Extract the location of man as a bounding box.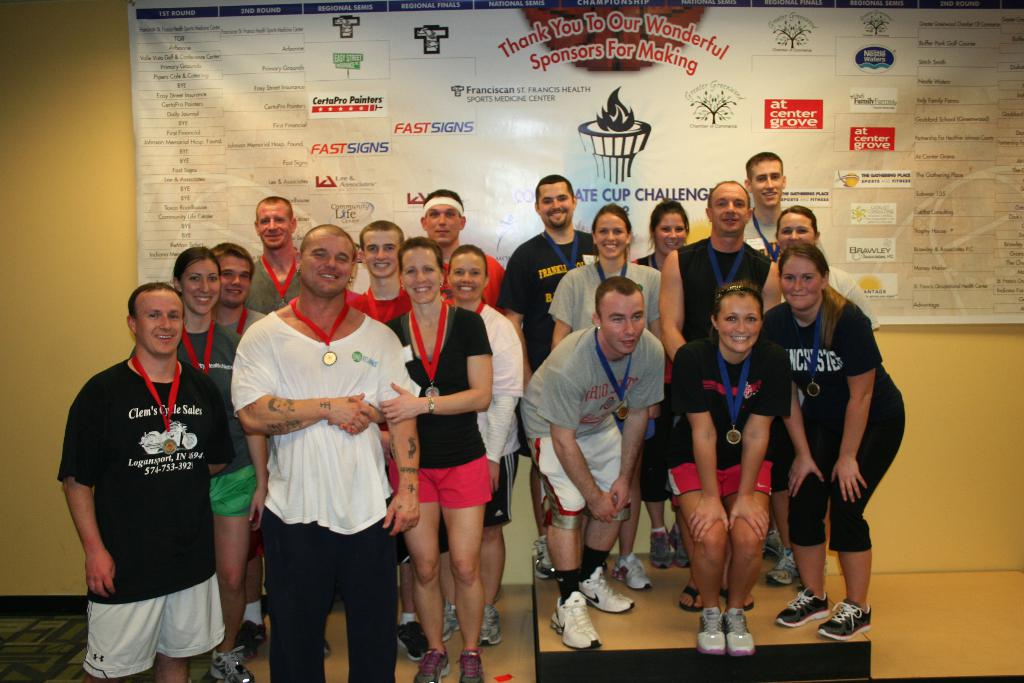
crop(351, 217, 415, 329).
